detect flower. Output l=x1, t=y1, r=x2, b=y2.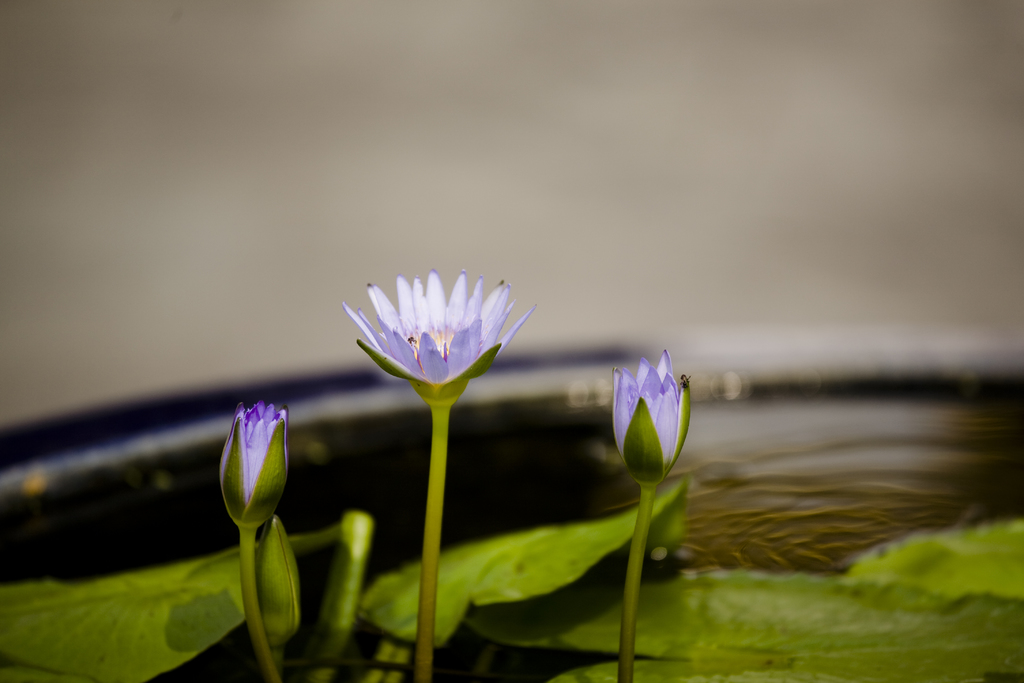
l=609, t=342, r=694, b=491.
